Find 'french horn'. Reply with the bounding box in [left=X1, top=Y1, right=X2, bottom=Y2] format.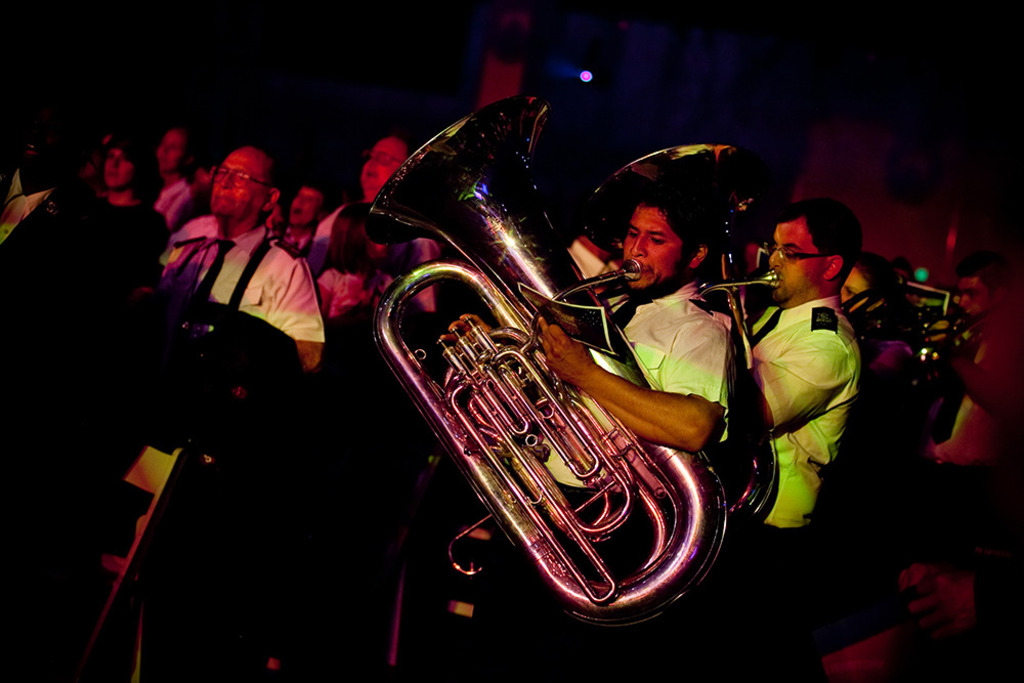
[left=824, top=267, right=984, bottom=418].
